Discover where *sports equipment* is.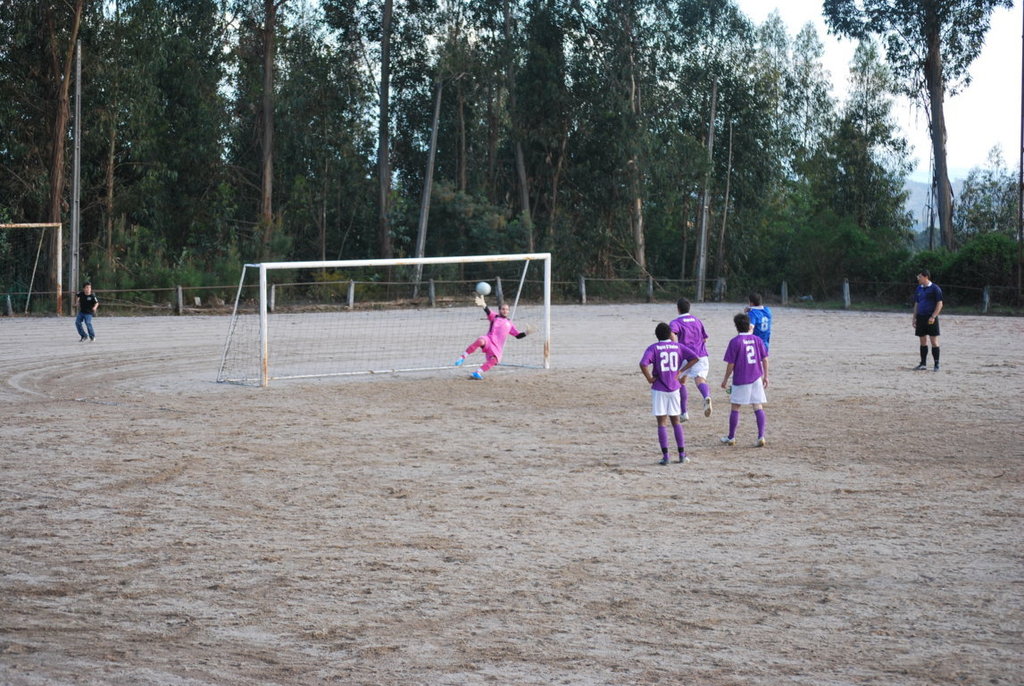
Discovered at (453,352,463,370).
